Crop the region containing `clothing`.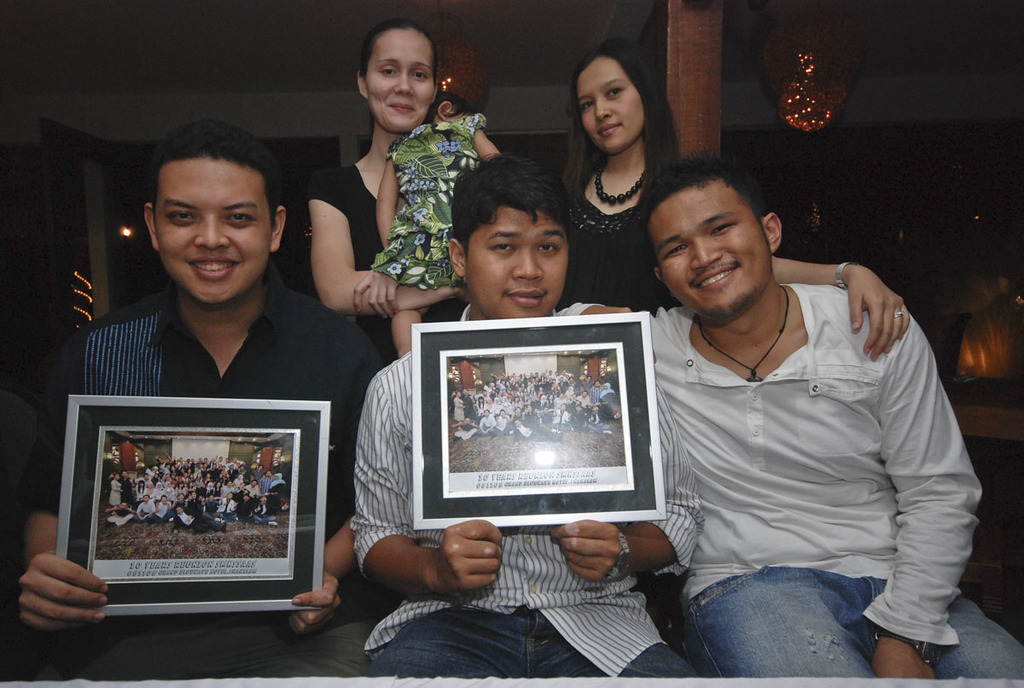
Crop region: (350,299,692,679).
